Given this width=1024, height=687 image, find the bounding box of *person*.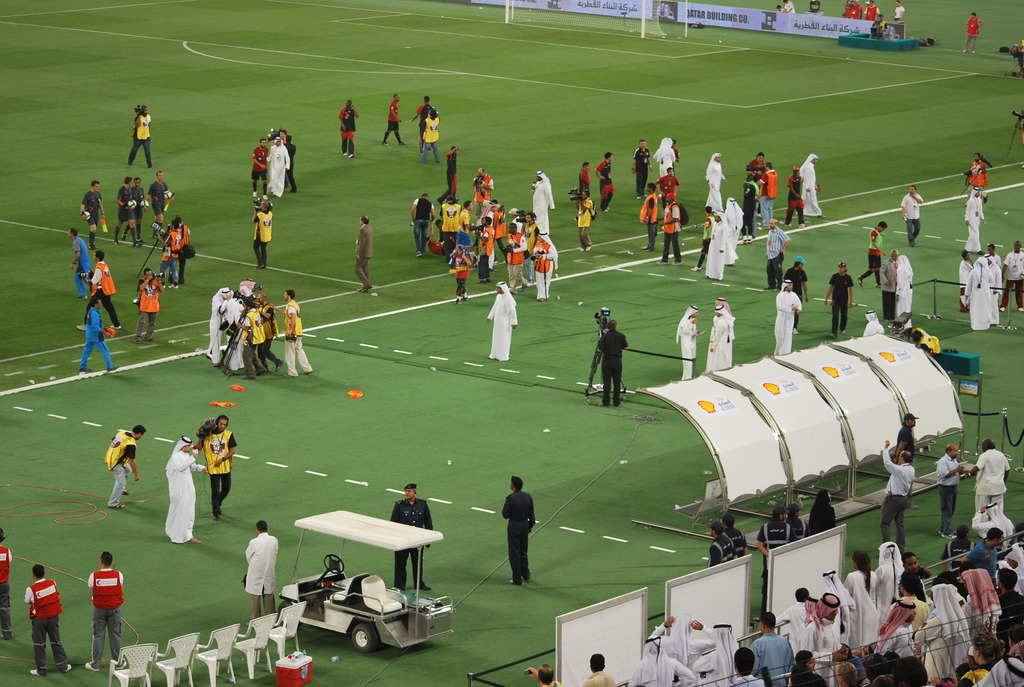
bbox=[349, 214, 380, 290].
